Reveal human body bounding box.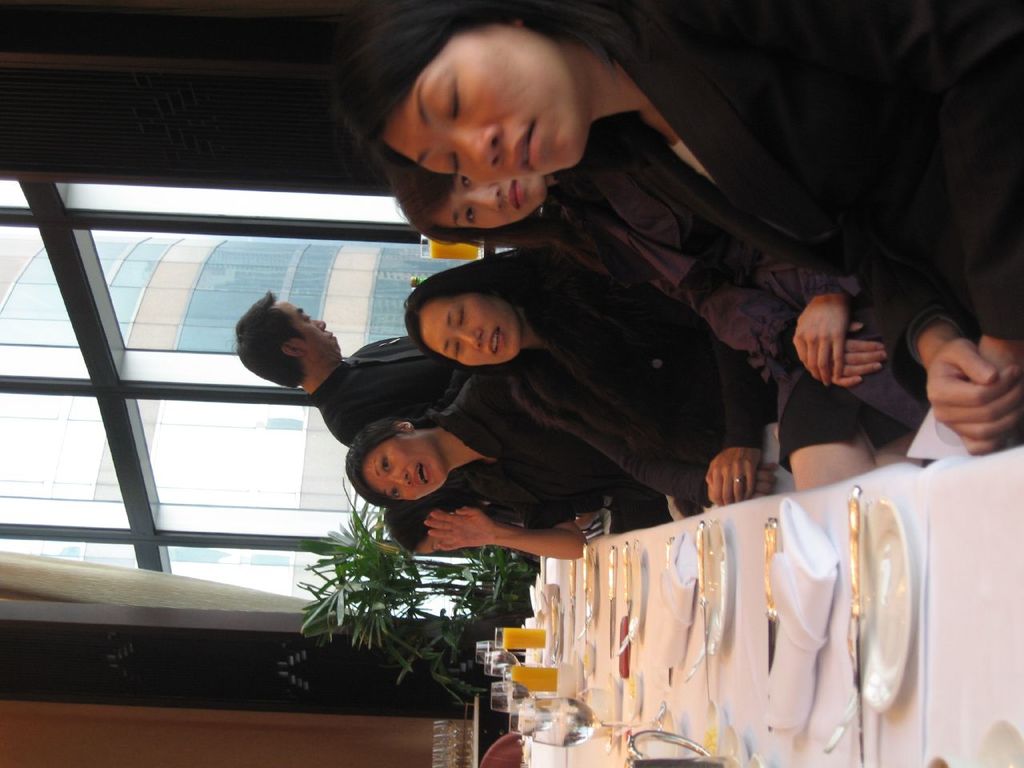
Revealed: 410 248 771 502.
